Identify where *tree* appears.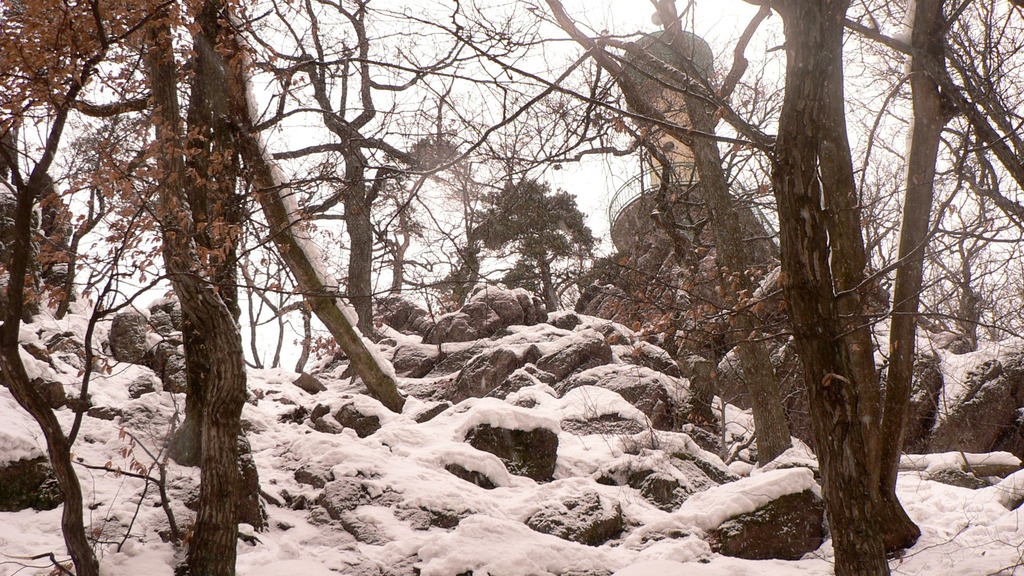
Appears at {"left": 128, "top": 0, "right": 313, "bottom": 575}.
